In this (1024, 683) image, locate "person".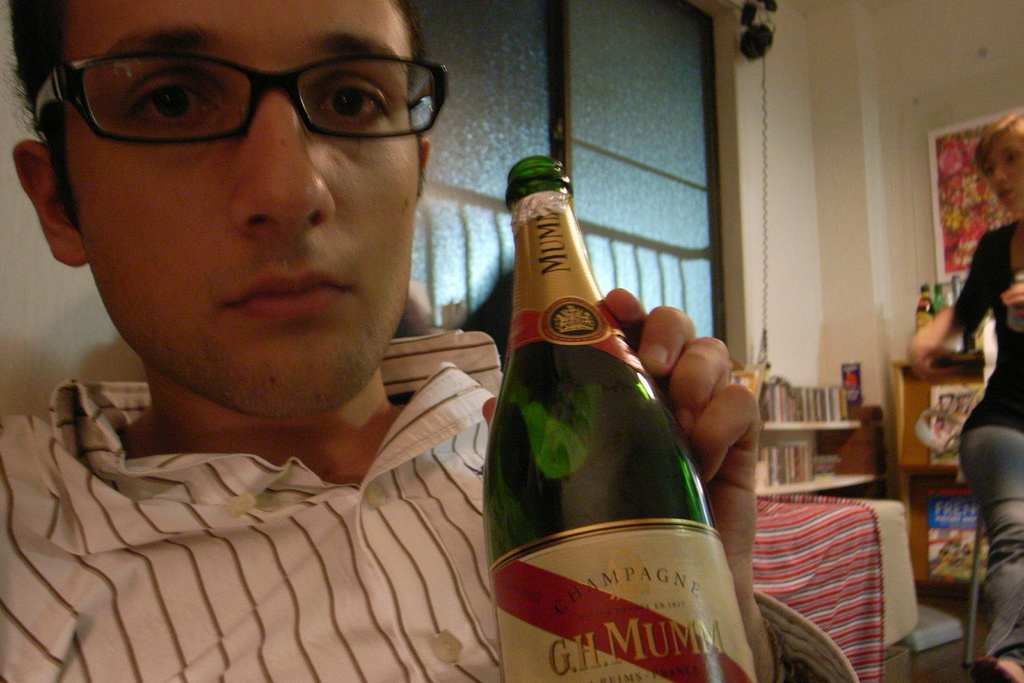
Bounding box: 902,108,1023,682.
